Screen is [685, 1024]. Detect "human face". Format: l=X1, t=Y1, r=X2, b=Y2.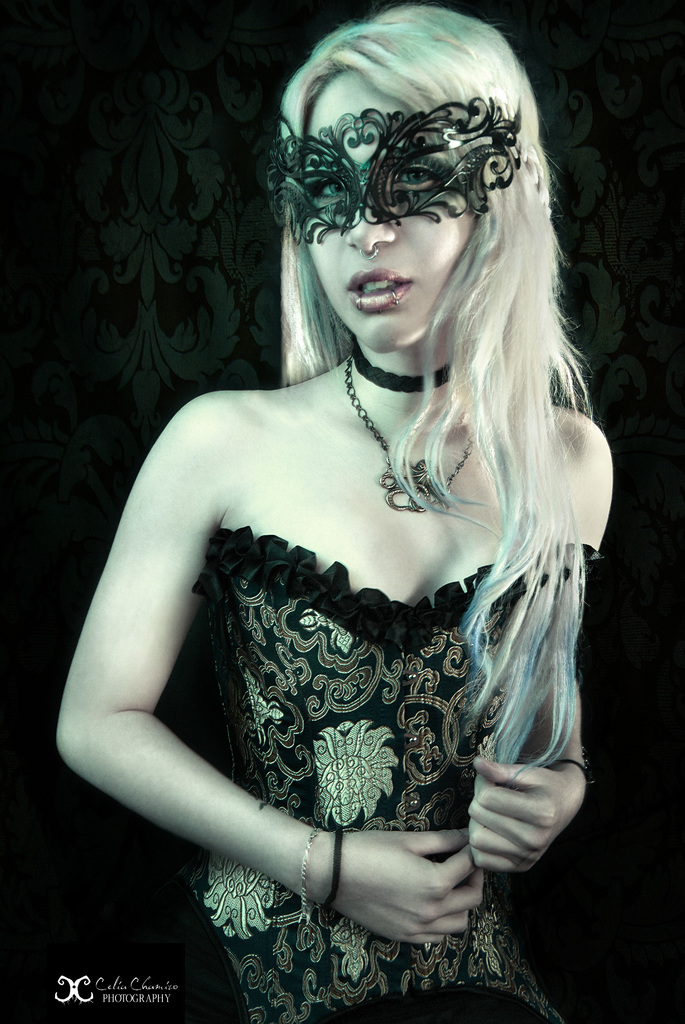
l=294, t=73, r=482, b=353.
